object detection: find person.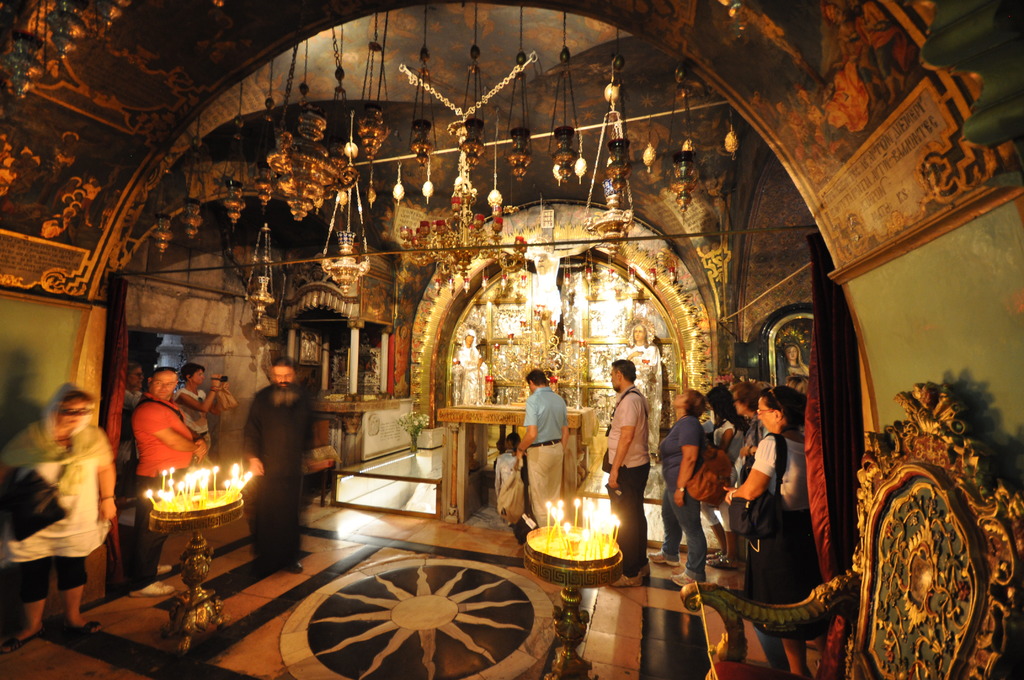
bbox(237, 352, 317, 575).
